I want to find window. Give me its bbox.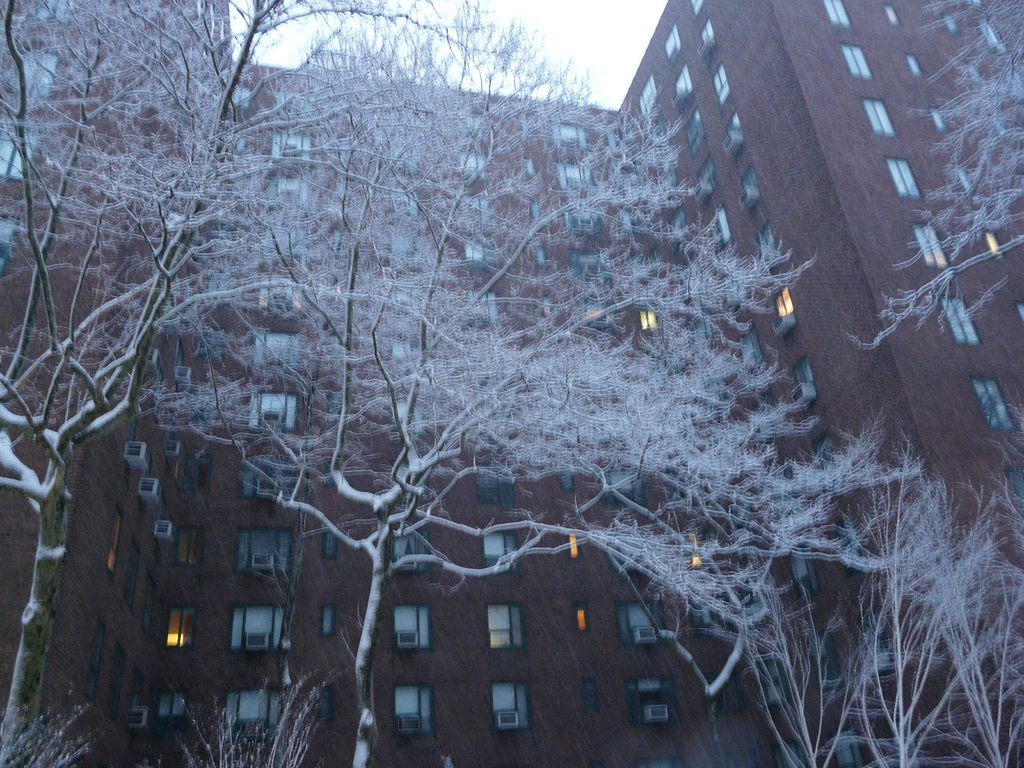
833,732,863,767.
